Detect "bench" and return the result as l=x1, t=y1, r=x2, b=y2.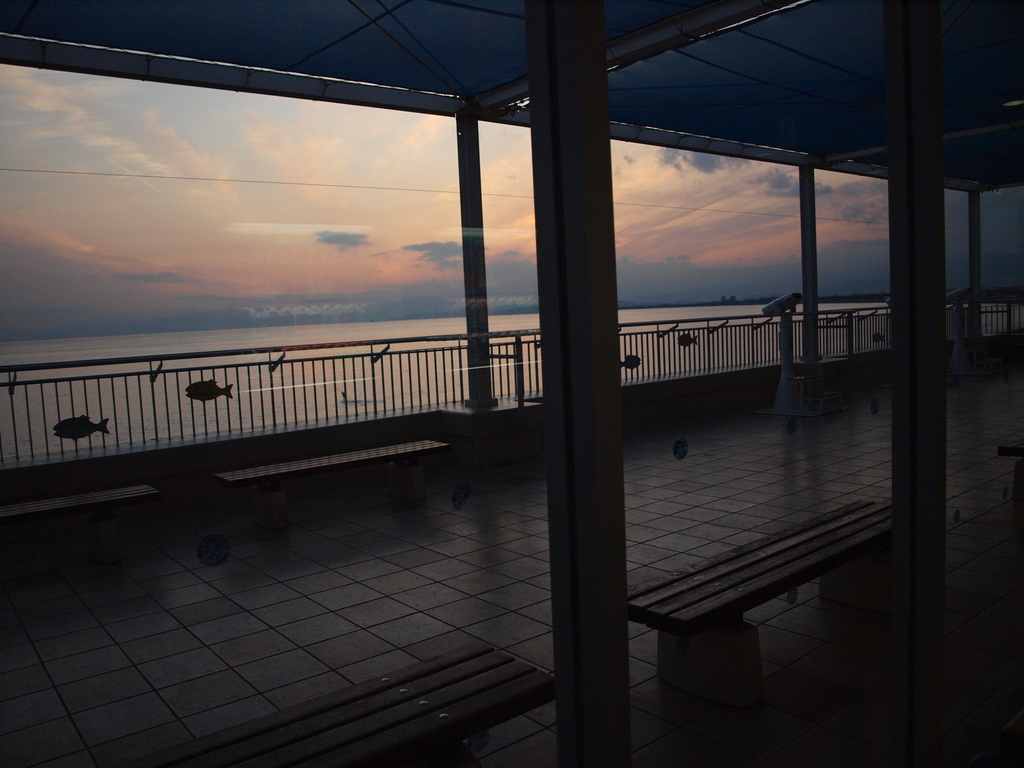
l=207, t=438, r=452, b=529.
